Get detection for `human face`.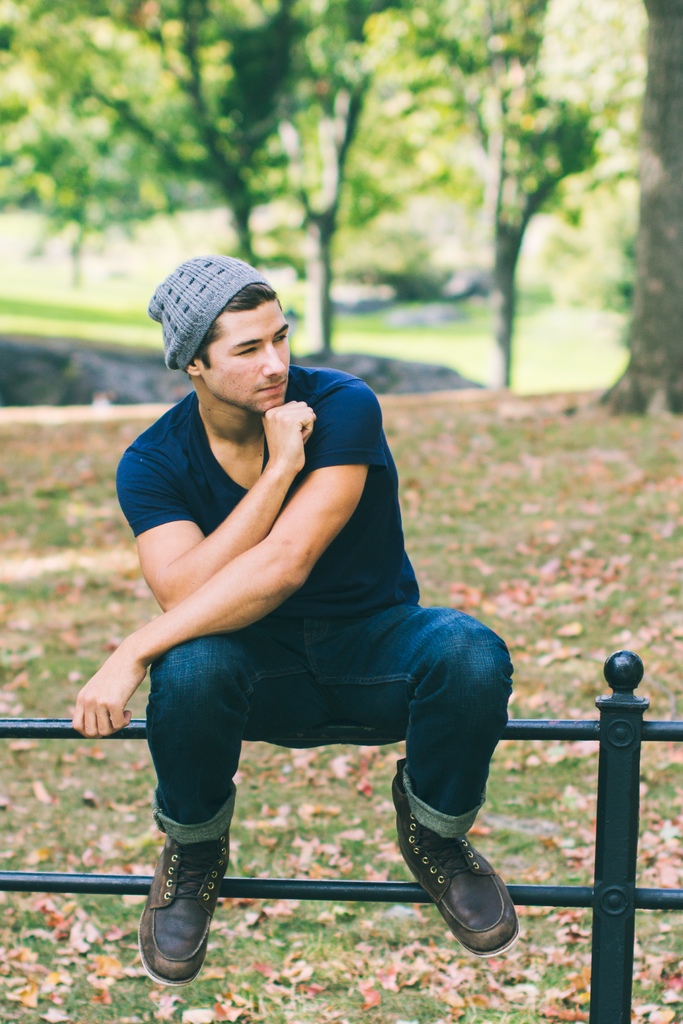
Detection: x1=211, y1=312, x2=292, y2=414.
